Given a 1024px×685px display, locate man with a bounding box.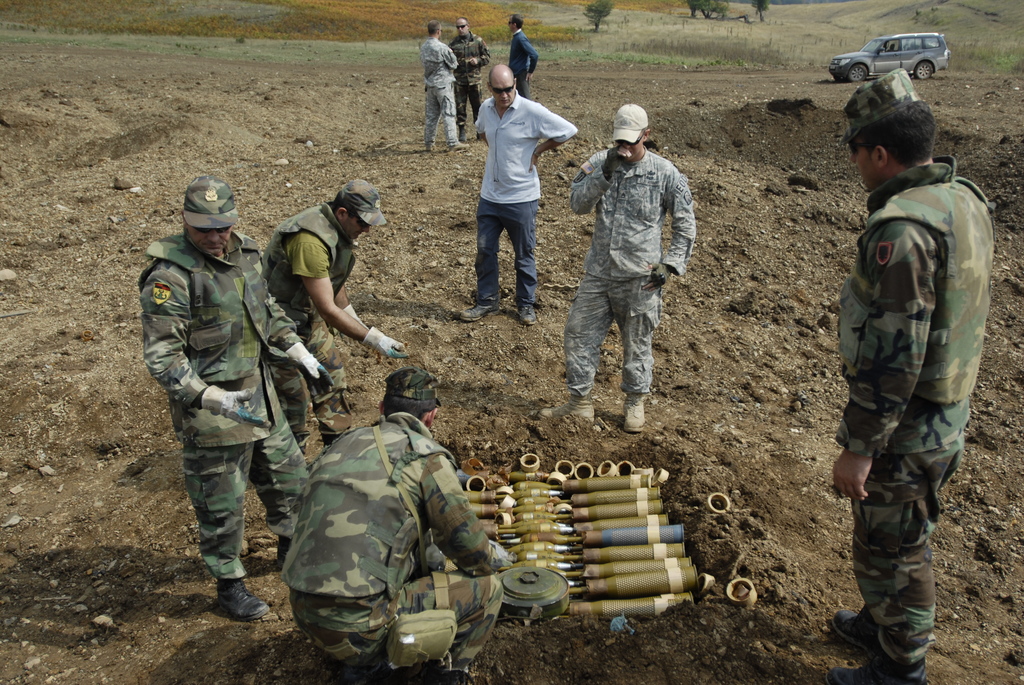
Located: bbox(508, 12, 536, 101).
